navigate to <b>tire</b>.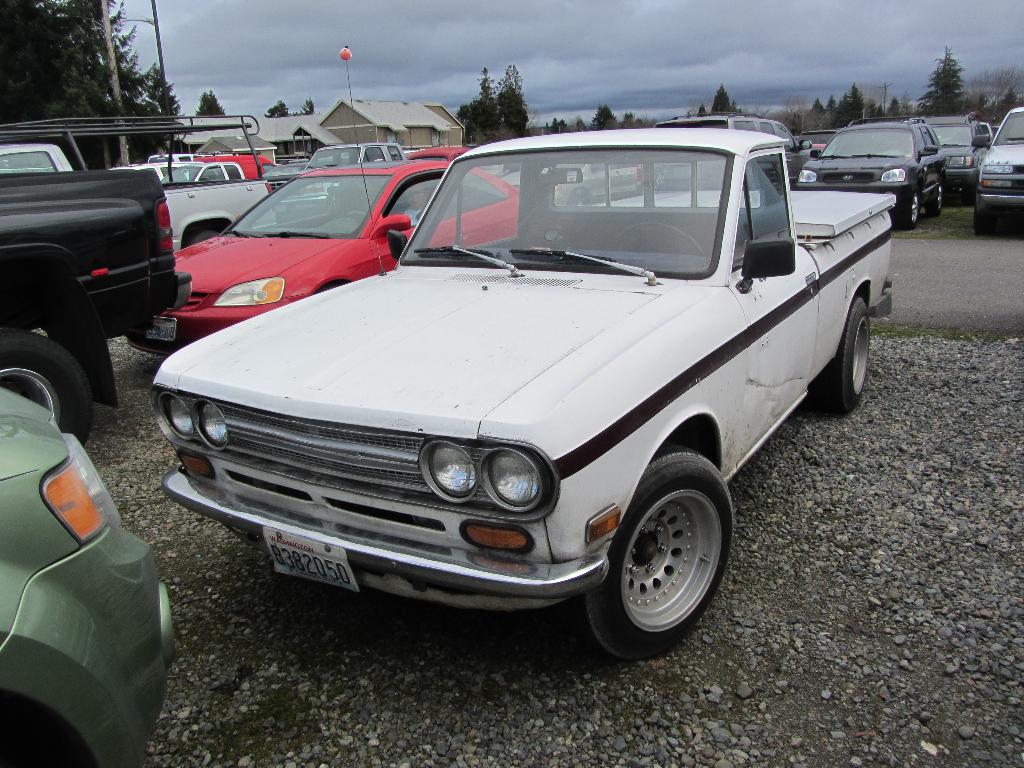
Navigation target: 925/184/943/214.
